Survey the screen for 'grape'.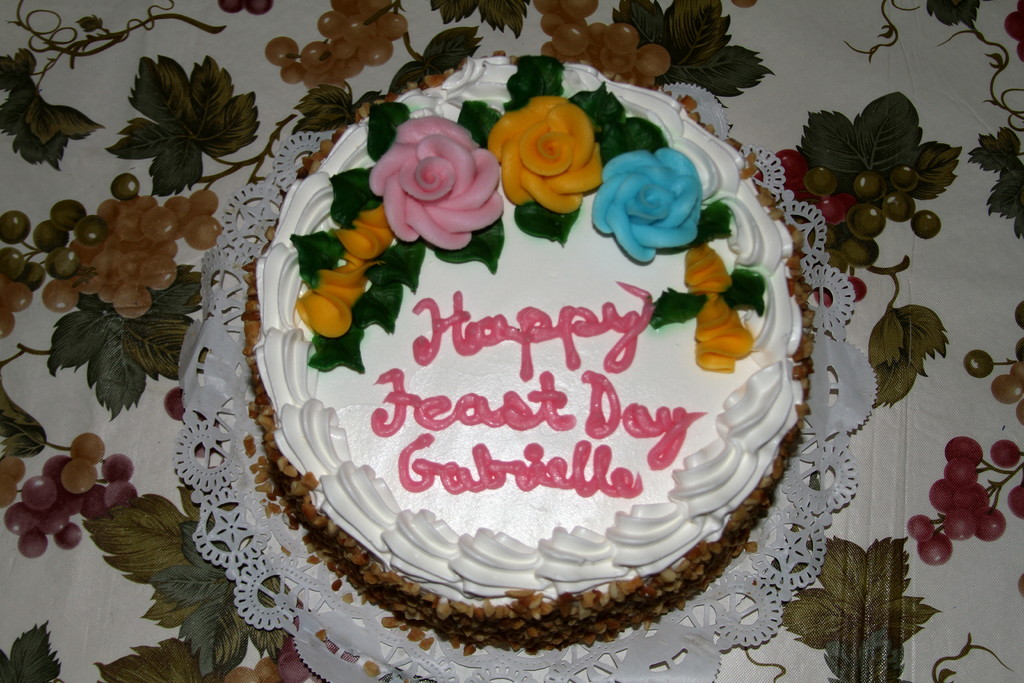
Survey found: box=[991, 375, 1023, 404].
